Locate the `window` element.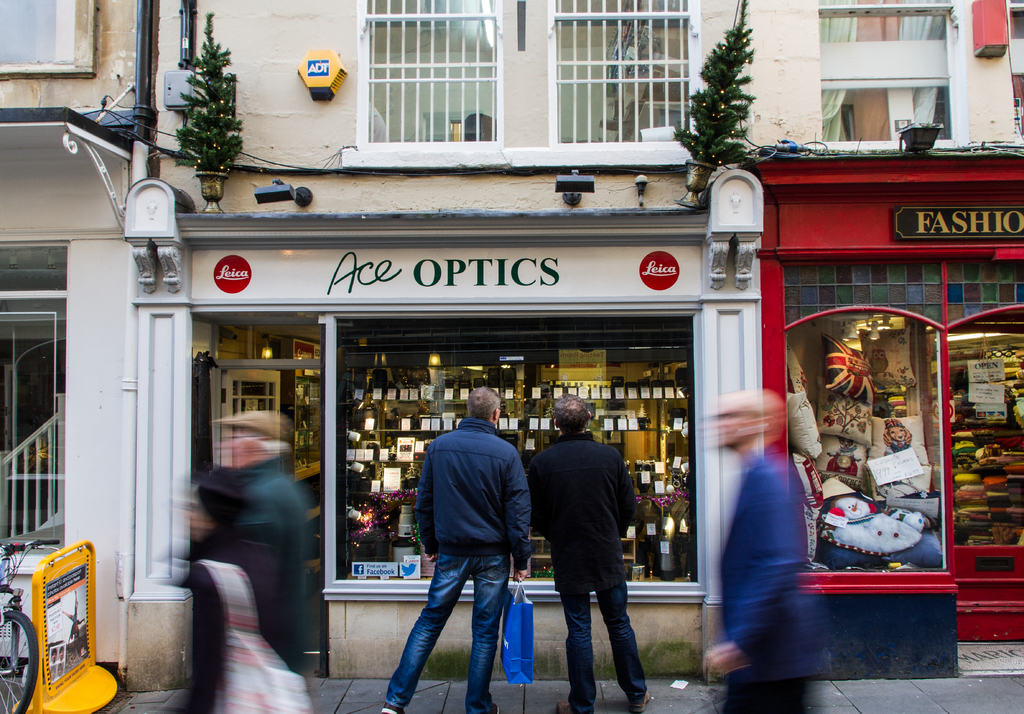
Element bbox: select_region(808, 0, 954, 148).
